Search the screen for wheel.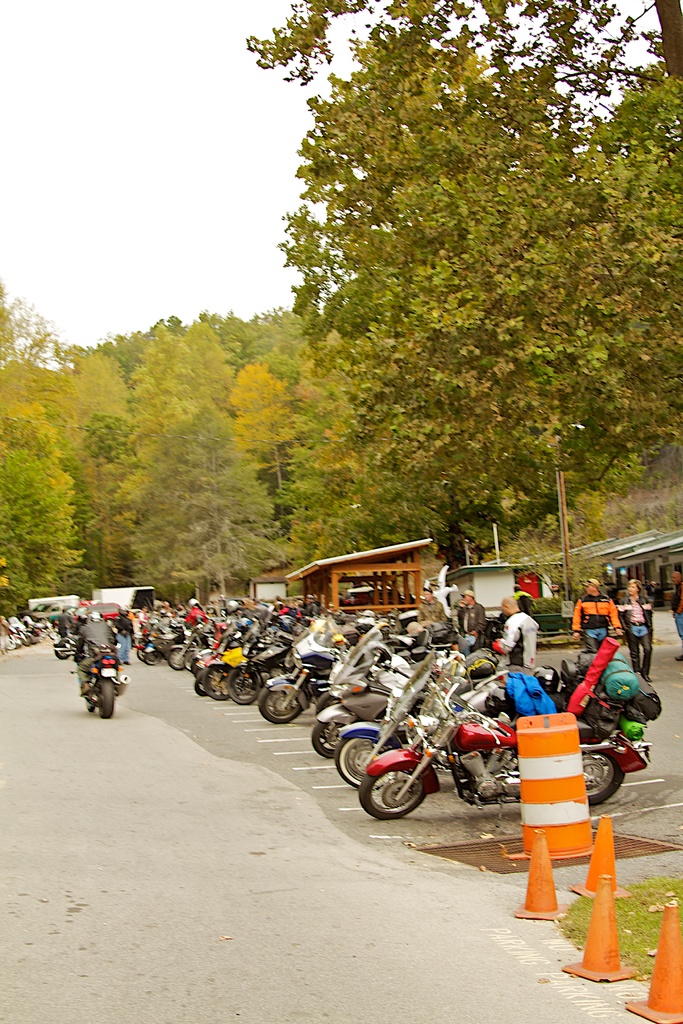
Found at detection(136, 648, 145, 660).
